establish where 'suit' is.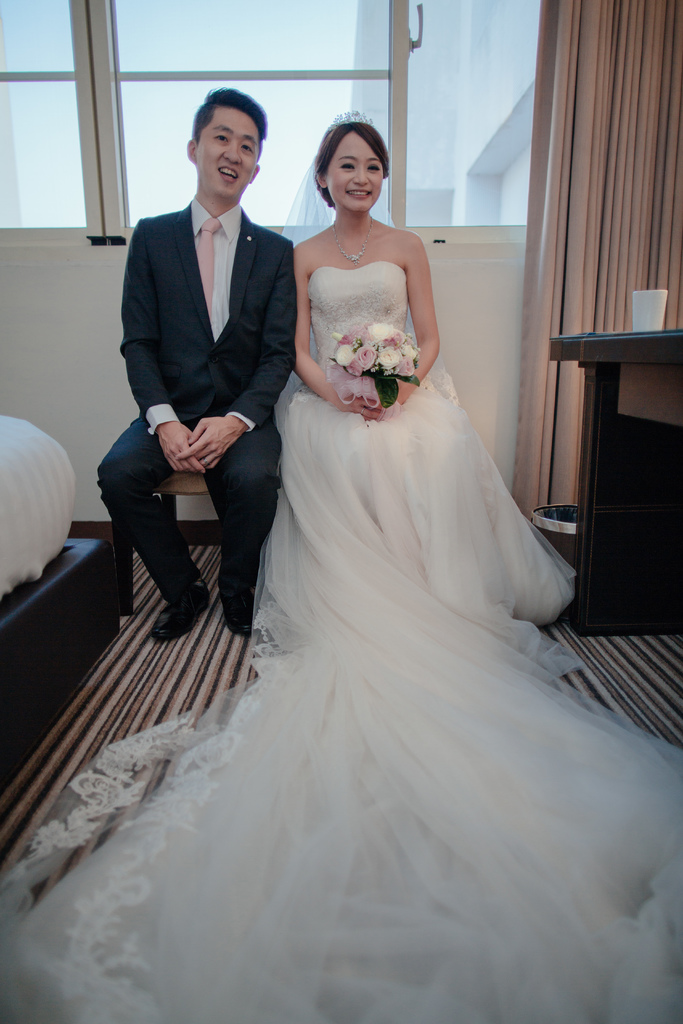
Established at (90, 186, 285, 663).
